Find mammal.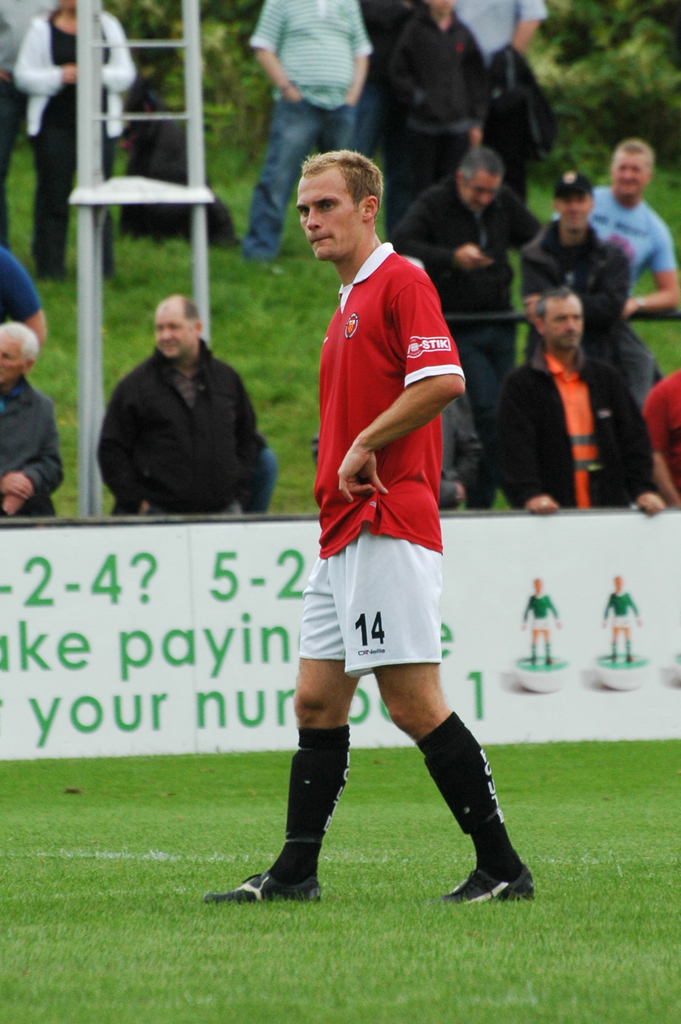
left=549, top=138, right=680, bottom=311.
